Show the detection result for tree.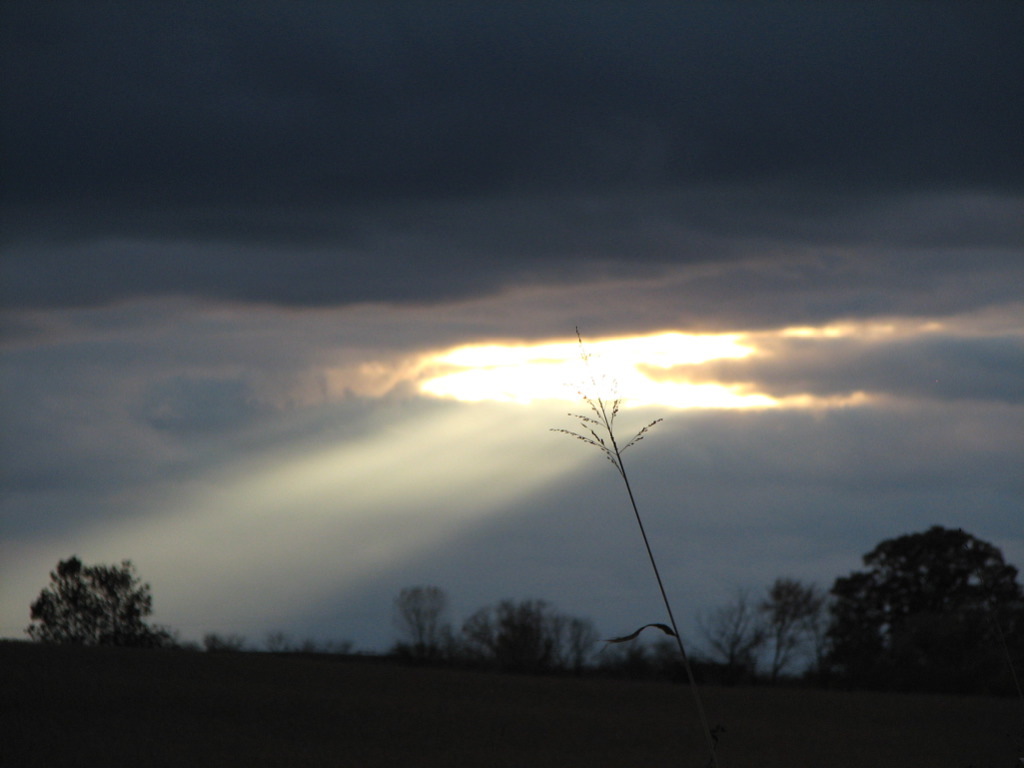
box(684, 583, 774, 677).
